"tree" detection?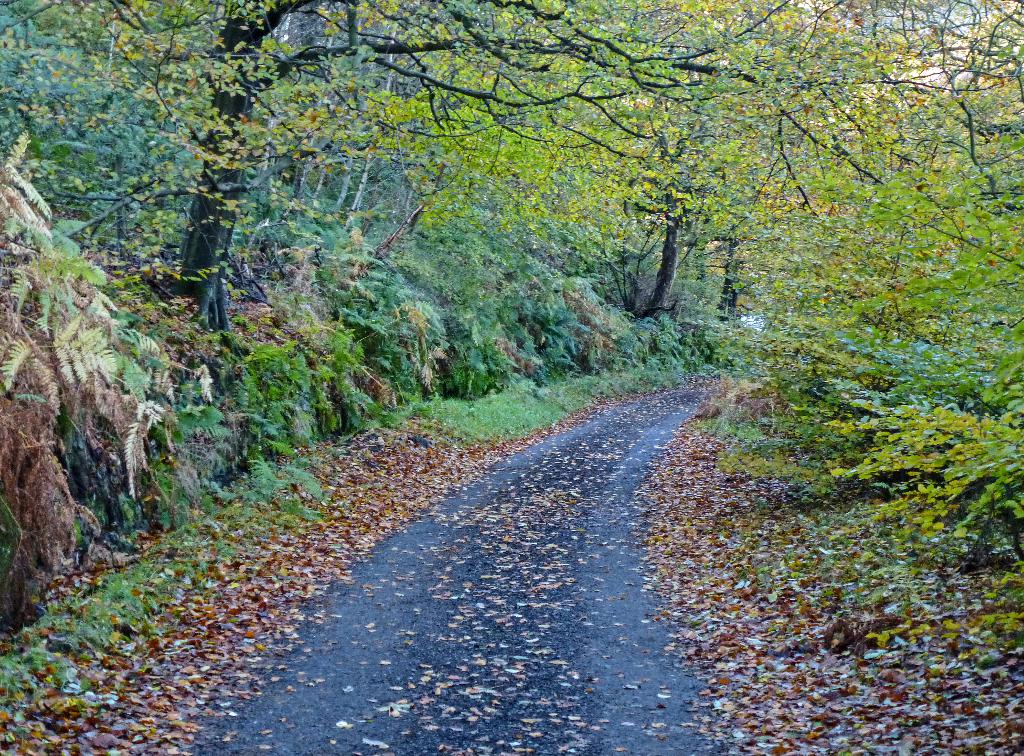
Rect(676, 42, 1003, 605)
